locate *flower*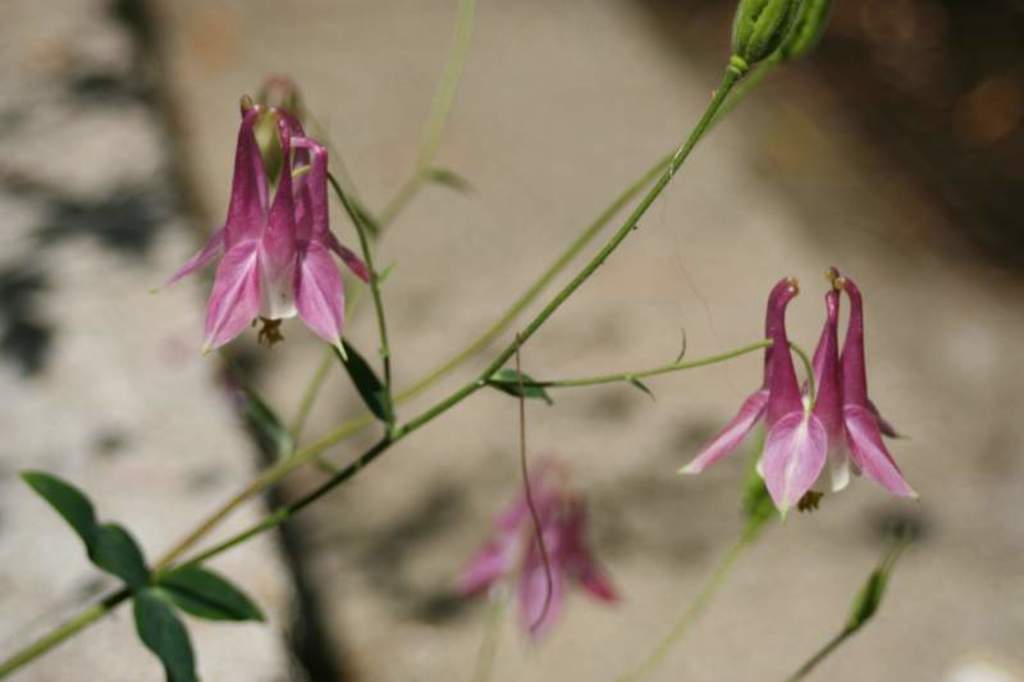
box(443, 464, 621, 641)
